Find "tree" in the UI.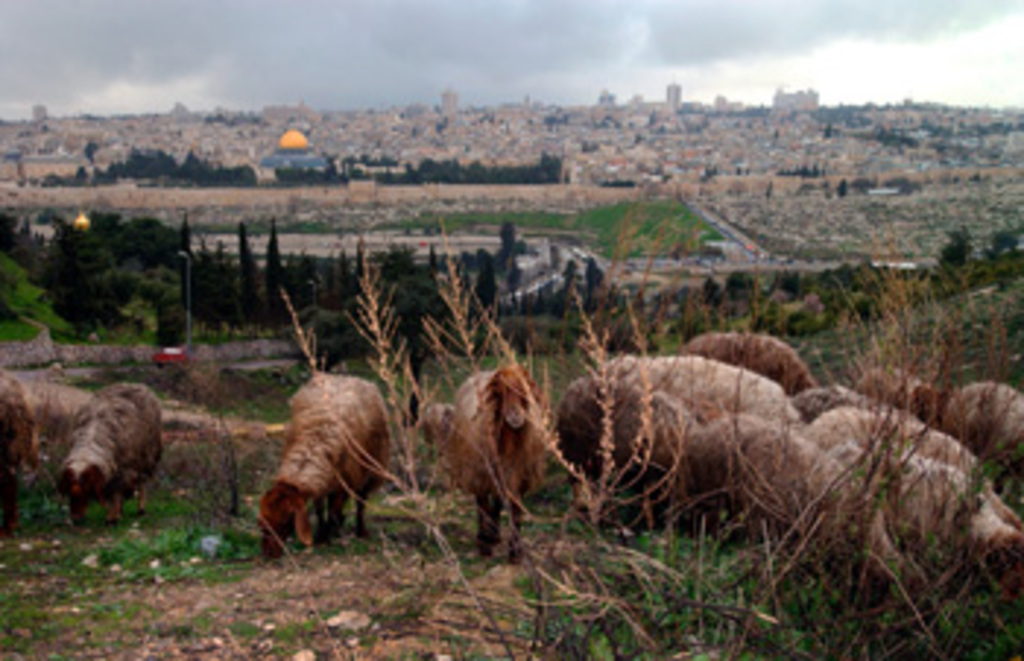
UI element at box=[237, 219, 263, 325].
